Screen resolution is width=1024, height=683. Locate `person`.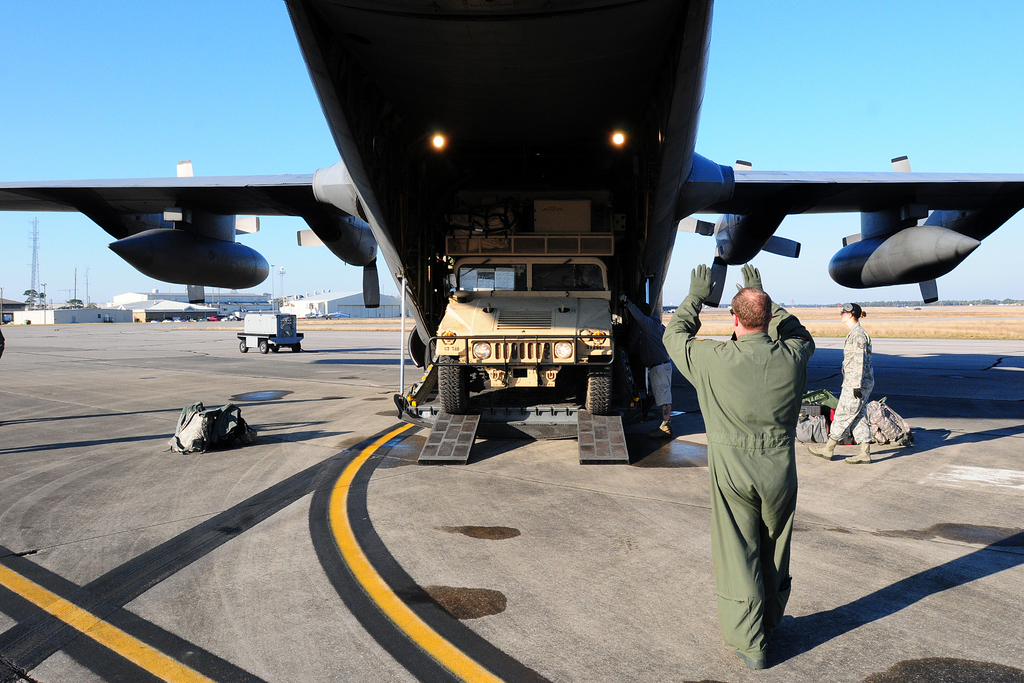
[619, 294, 675, 439].
